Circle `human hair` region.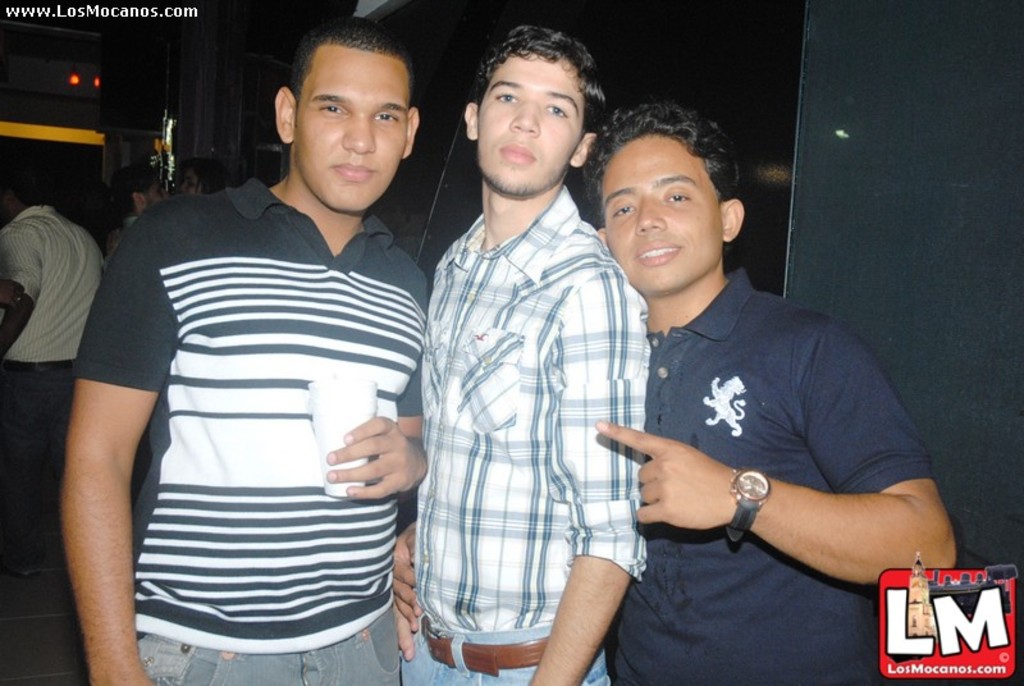
Region: [left=576, top=97, right=742, bottom=225].
